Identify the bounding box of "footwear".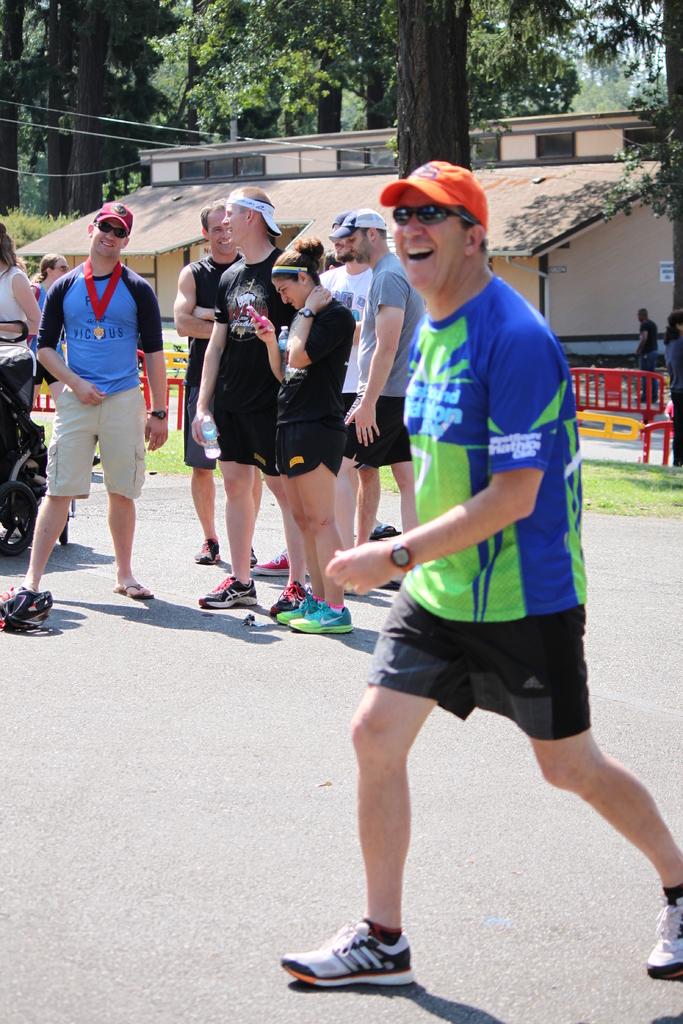
254:552:291:579.
